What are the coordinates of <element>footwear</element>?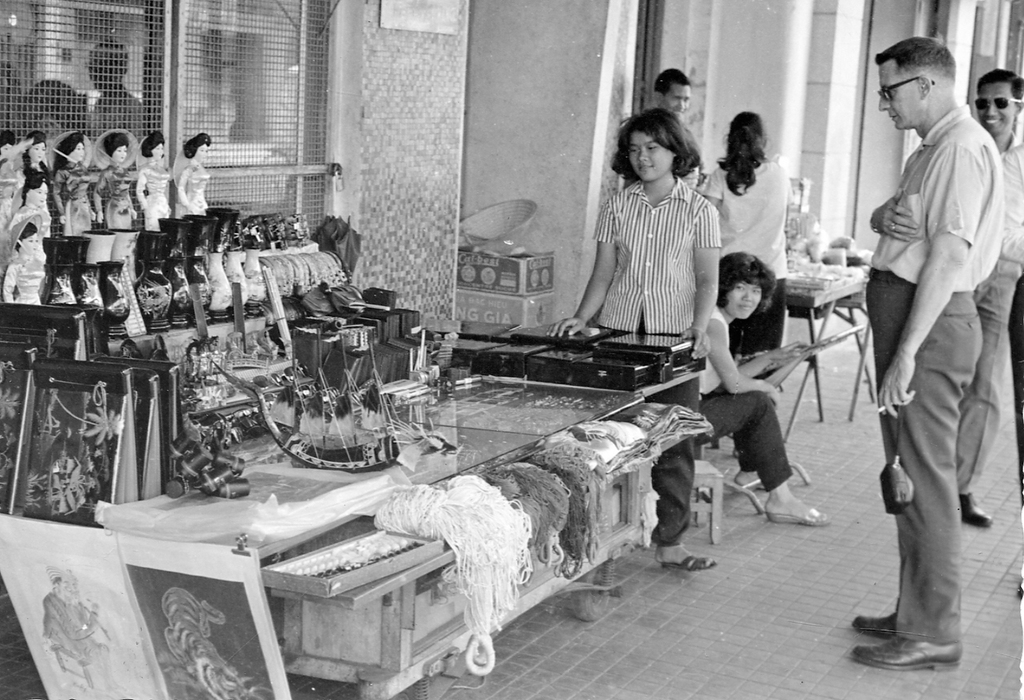
[left=857, top=608, right=898, bottom=631].
